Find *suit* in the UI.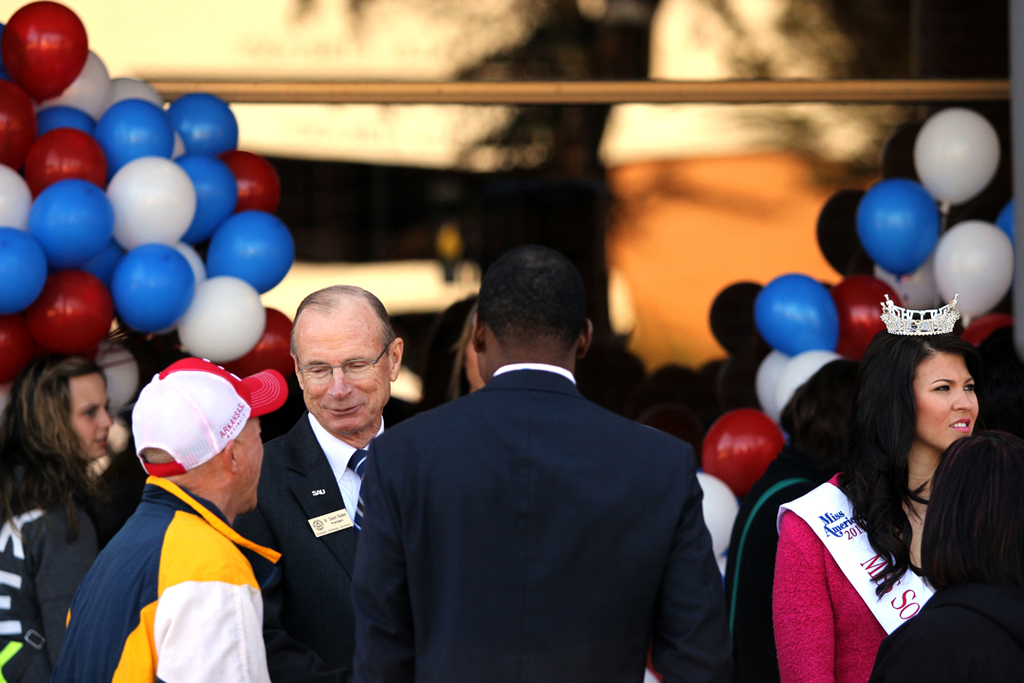
UI element at box=[366, 252, 734, 670].
